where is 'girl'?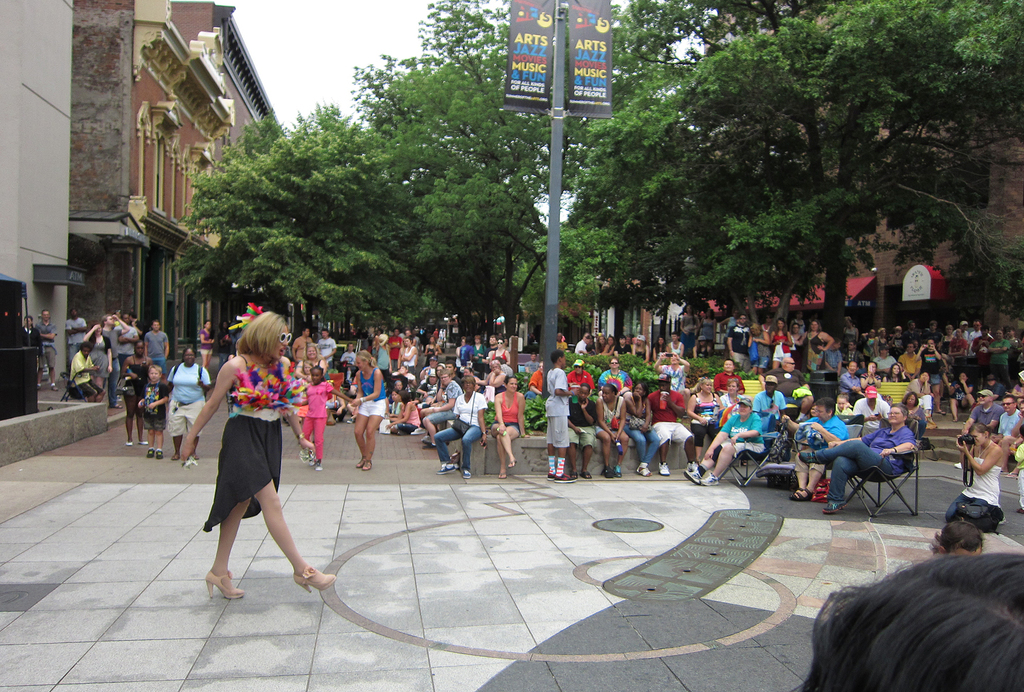
<region>293, 366, 353, 469</region>.
